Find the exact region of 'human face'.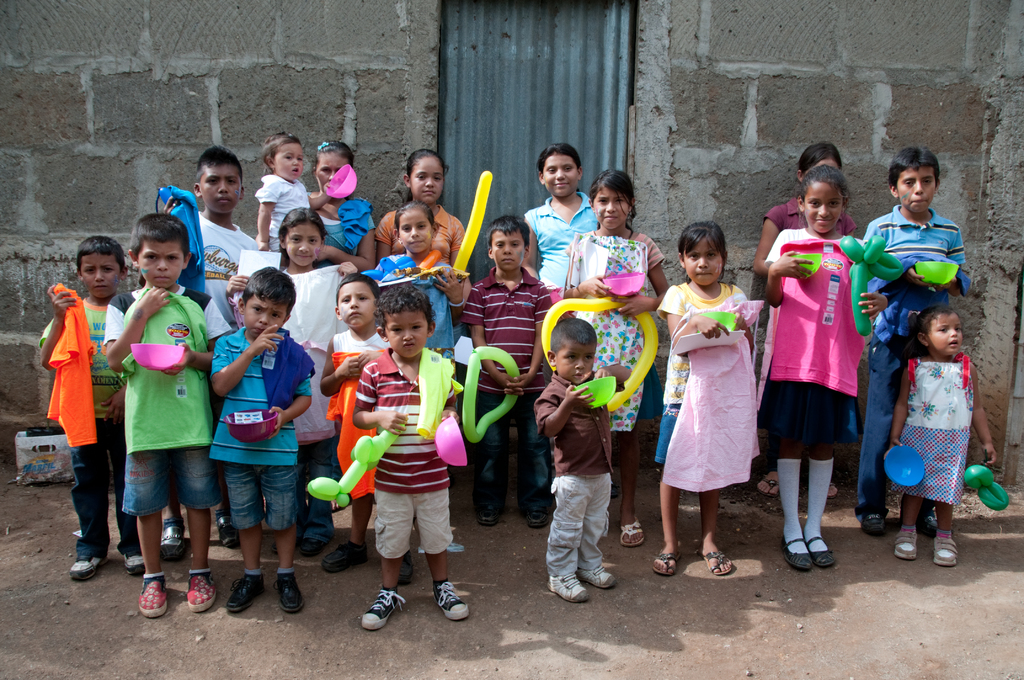
Exact region: bbox(200, 169, 241, 214).
